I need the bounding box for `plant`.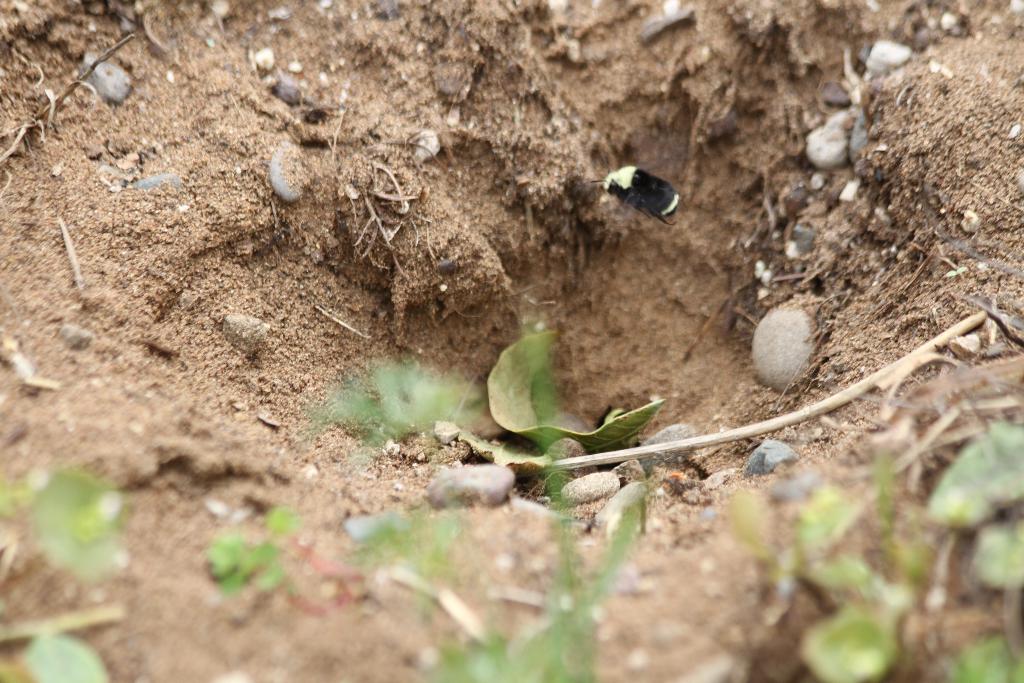
Here it is: bbox=[301, 299, 668, 682].
